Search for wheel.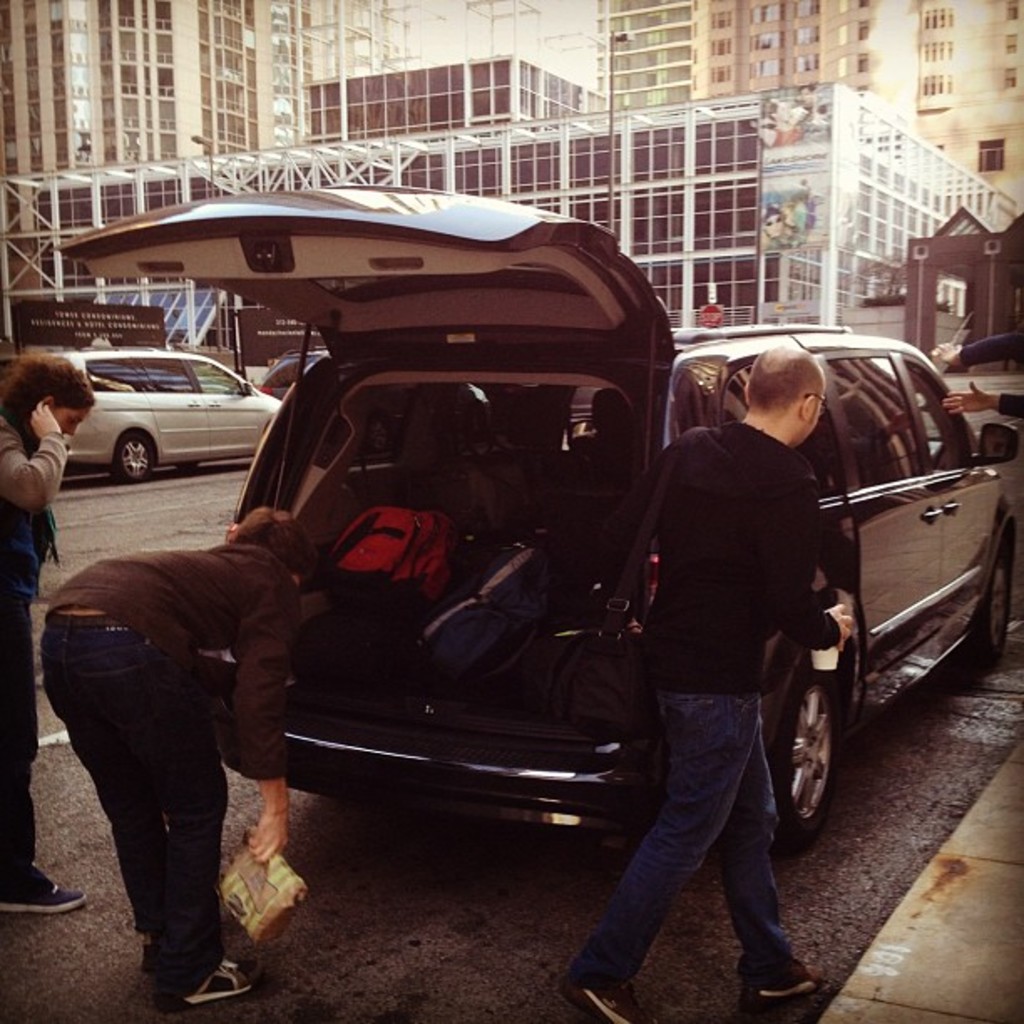
Found at [x1=115, y1=433, x2=152, y2=480].
